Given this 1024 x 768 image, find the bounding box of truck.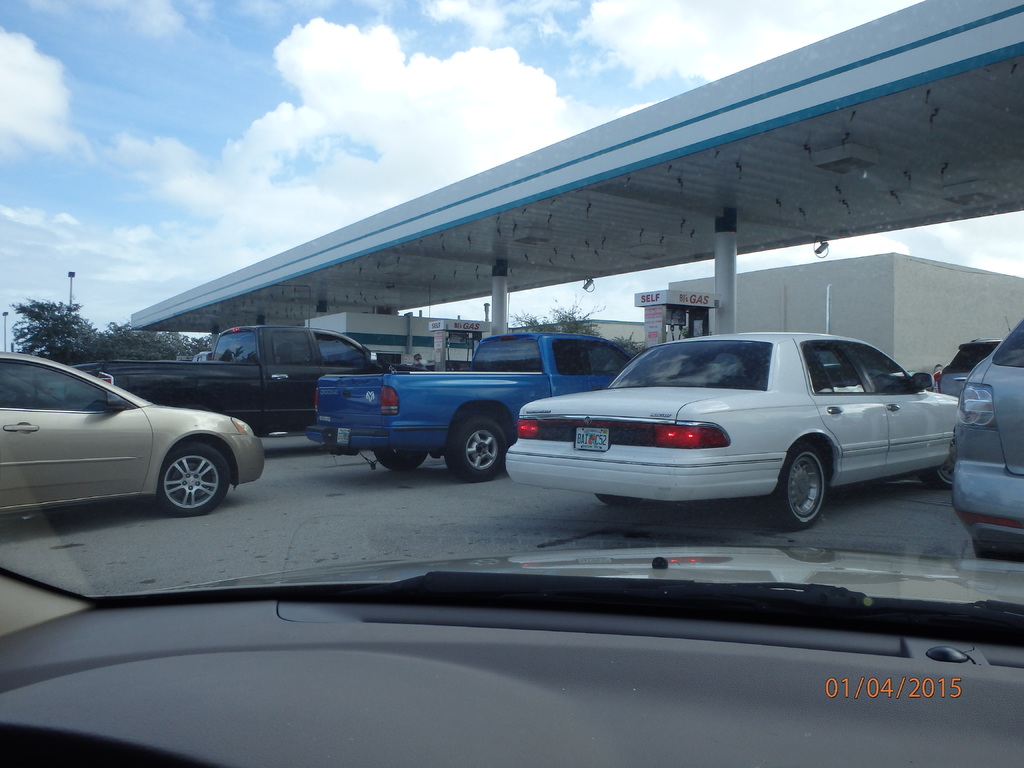
[65,319,440,435].
